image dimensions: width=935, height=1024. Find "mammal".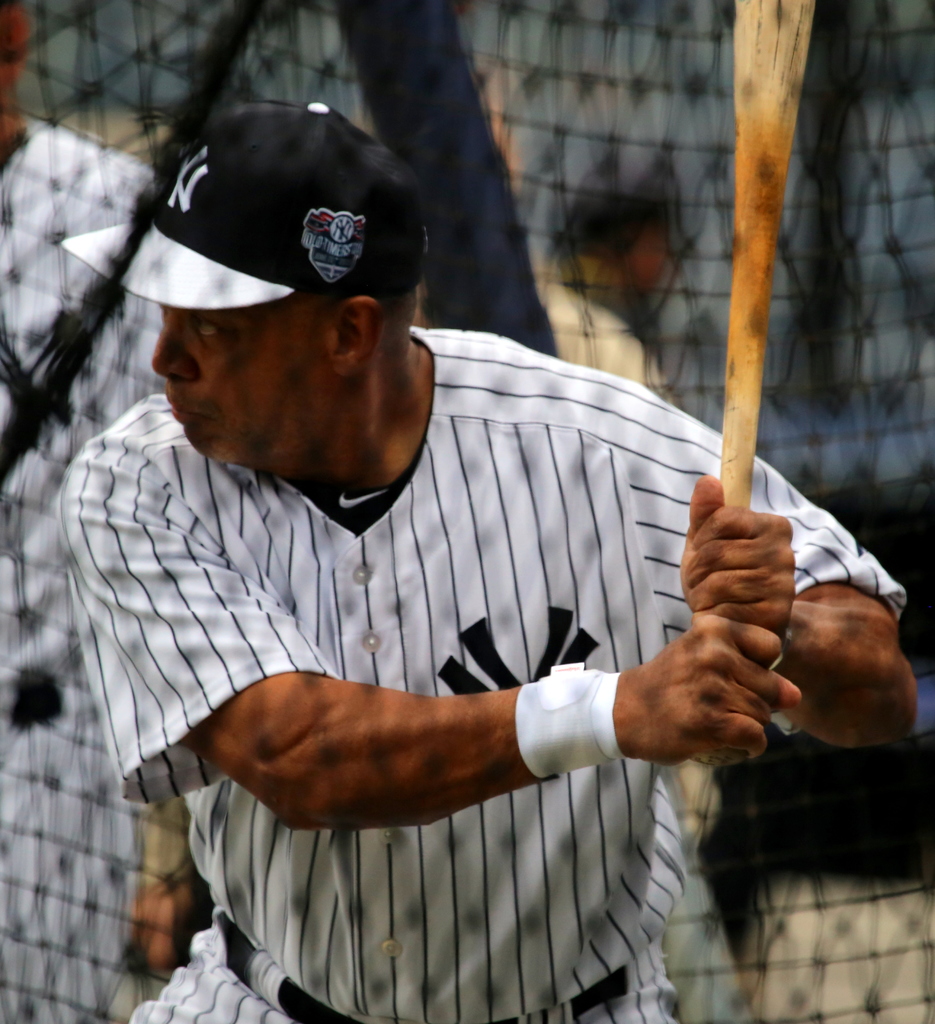
[x1=0, y1=166, x2=849, y2=999].
